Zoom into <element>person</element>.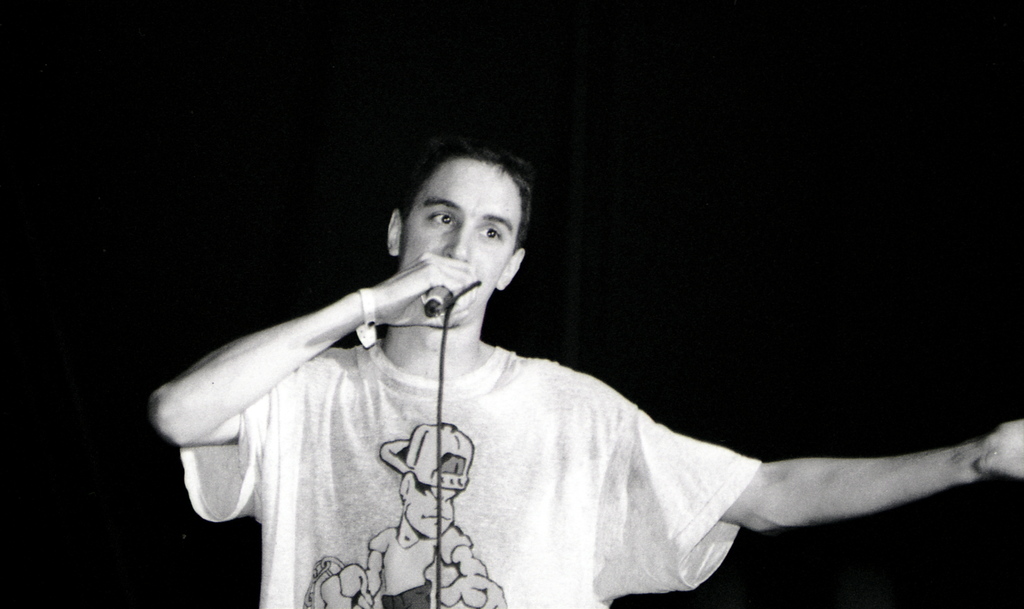
Zoom target: {"x1": 162, "y1": 134, "x2": 892, "y2": 594}.
